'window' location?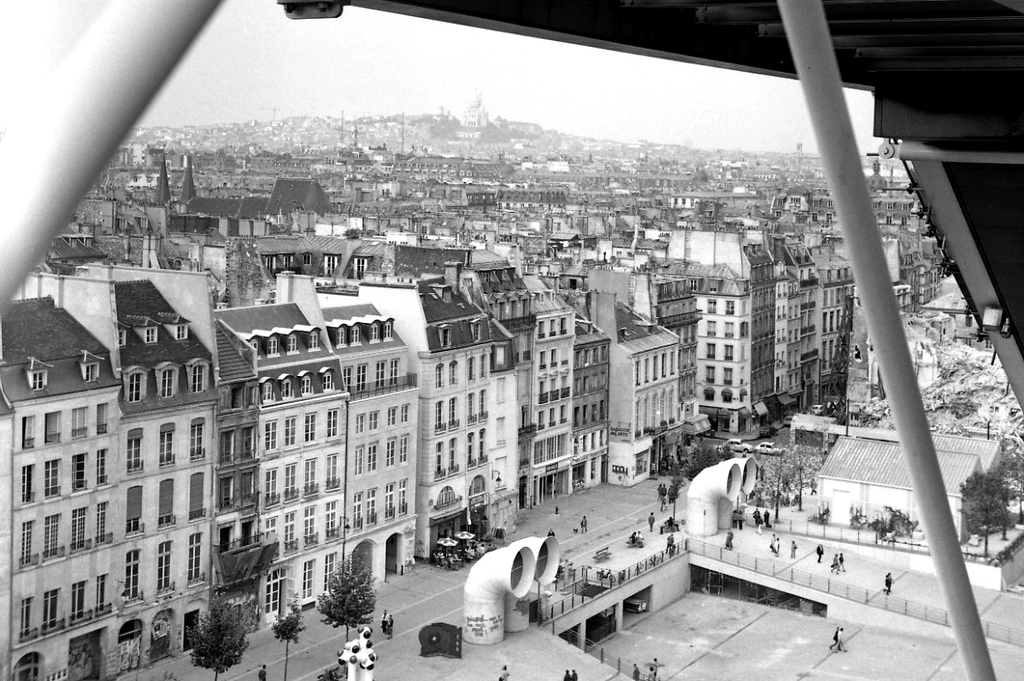
pyautogui.locateOnScreen(287, 330, 299, 354)
